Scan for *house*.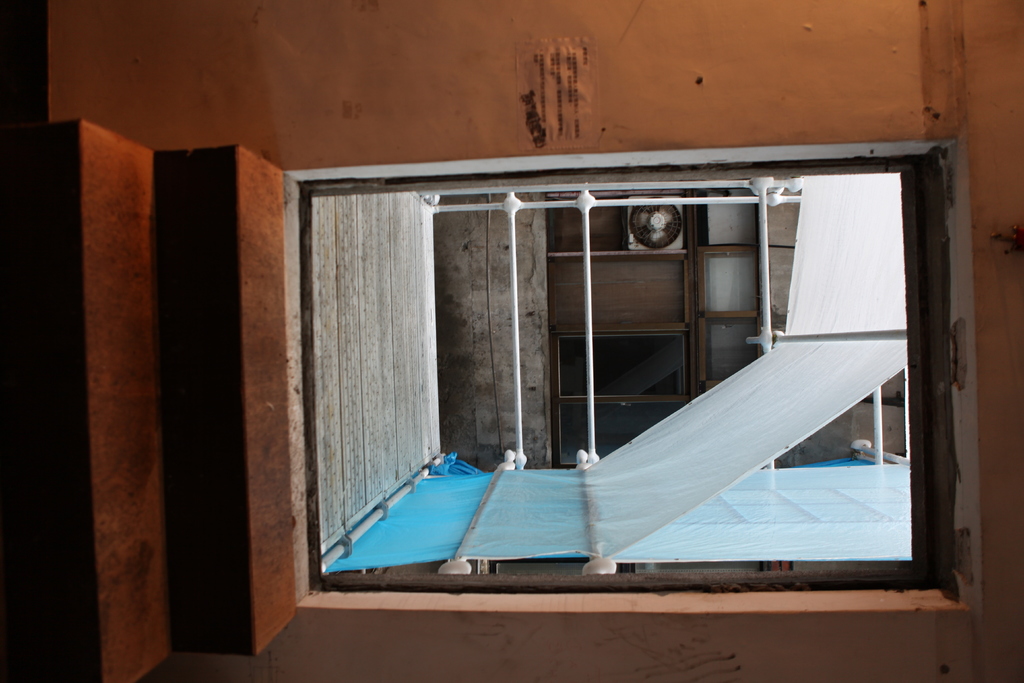
Scan result: 1,0,1023,682.
